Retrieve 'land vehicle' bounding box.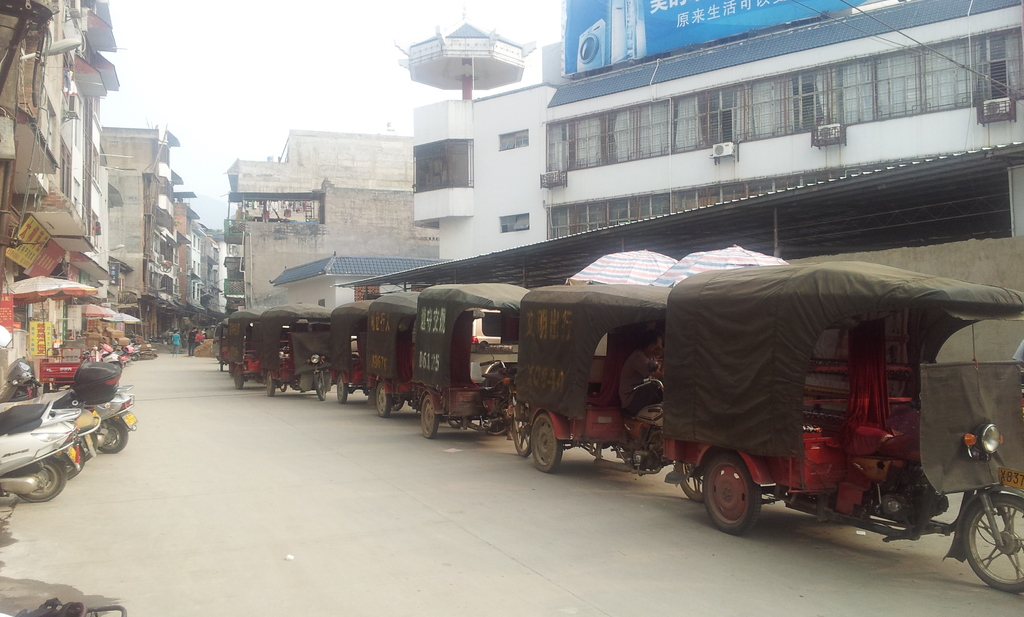
Bounding box: [left=259, top=301, right=333, bottom=402].
